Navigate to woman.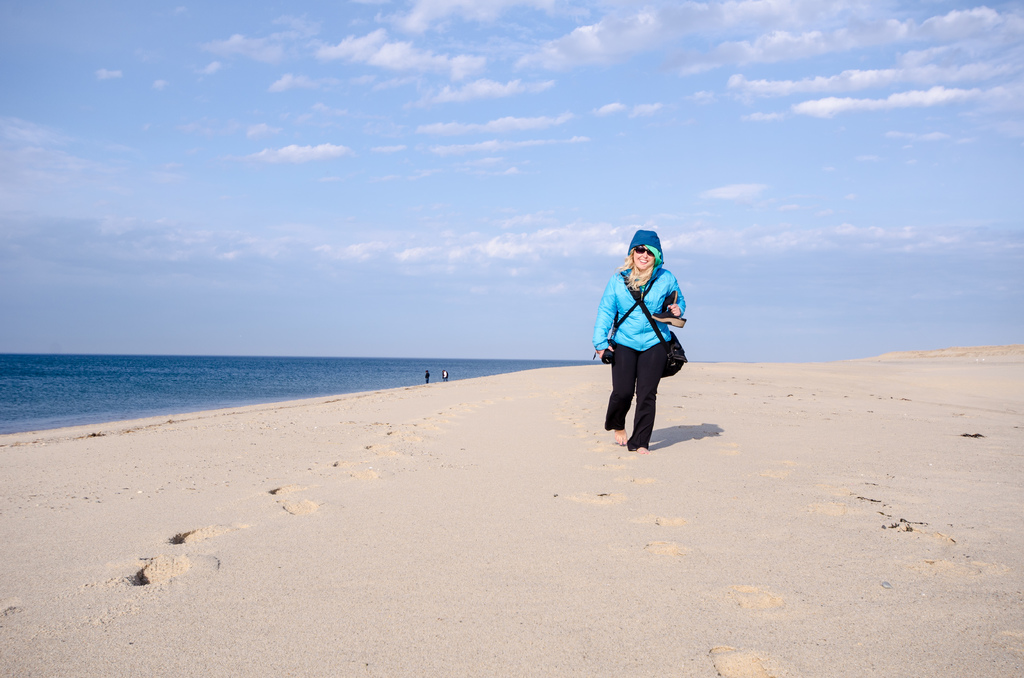
Navigation target: region(591, 238, 690, 457).
